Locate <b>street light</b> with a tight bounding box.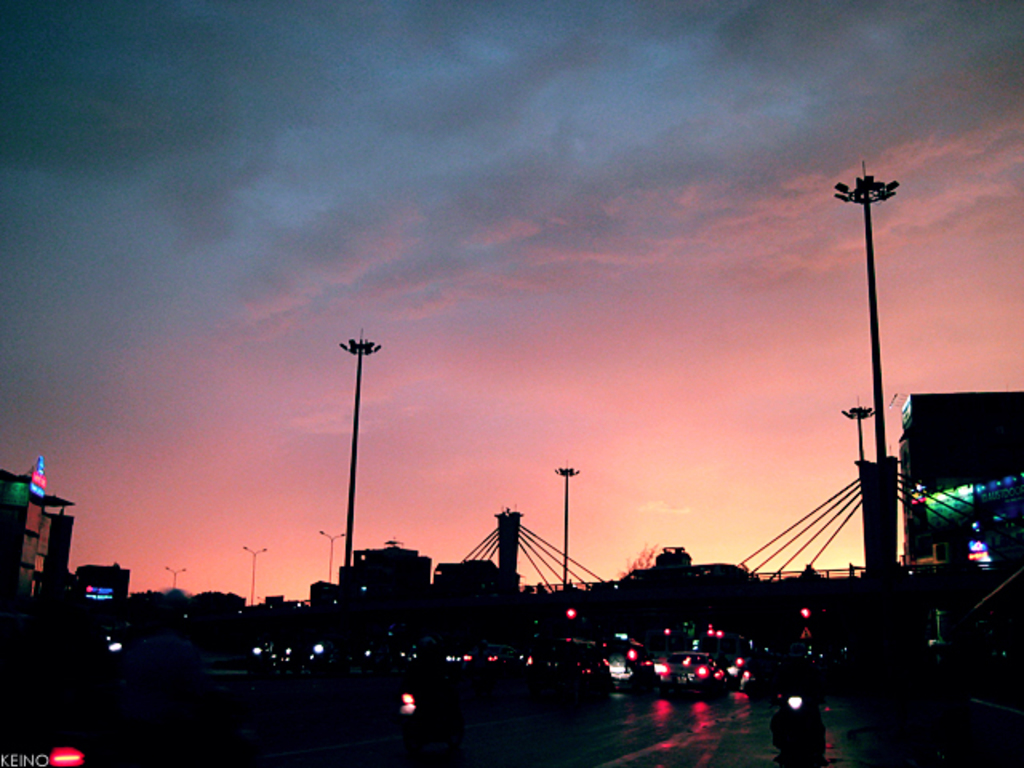
locate(237, 541, 270, 606).
